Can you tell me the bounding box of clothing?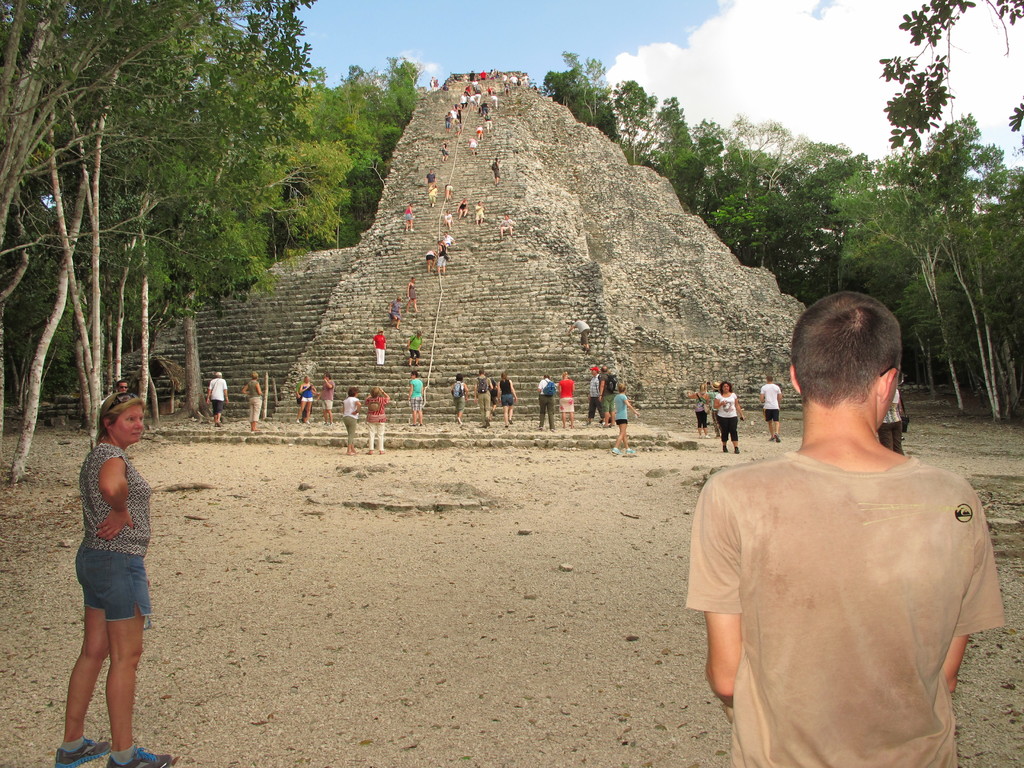
locate(475, 125, 483, 136).
